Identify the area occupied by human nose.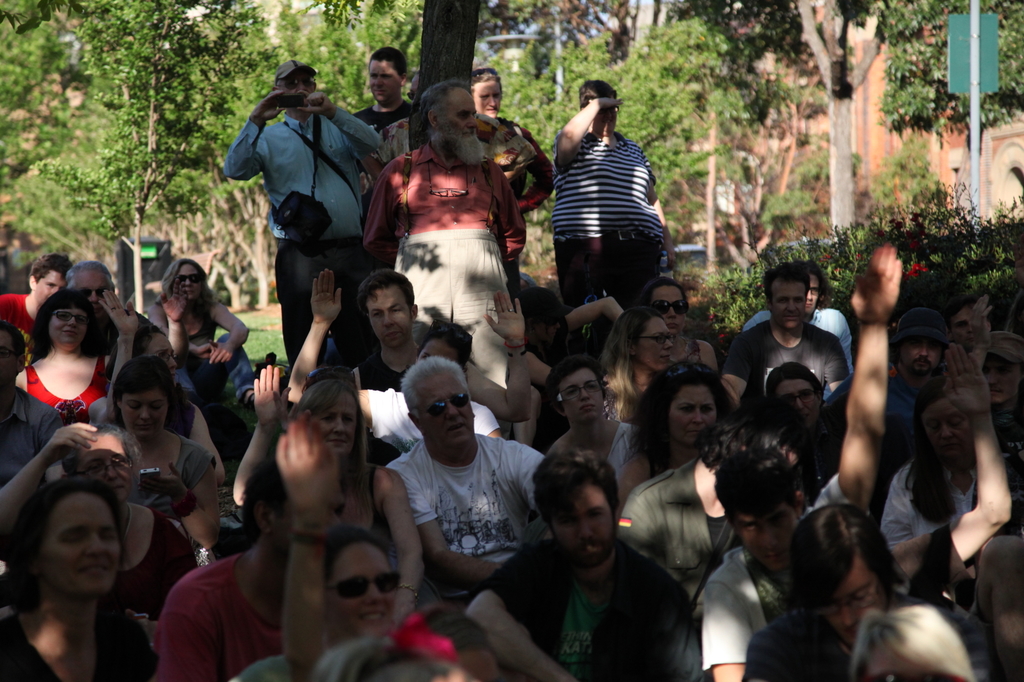
Area: (left=760, top=528, right=779, bottom=548).
